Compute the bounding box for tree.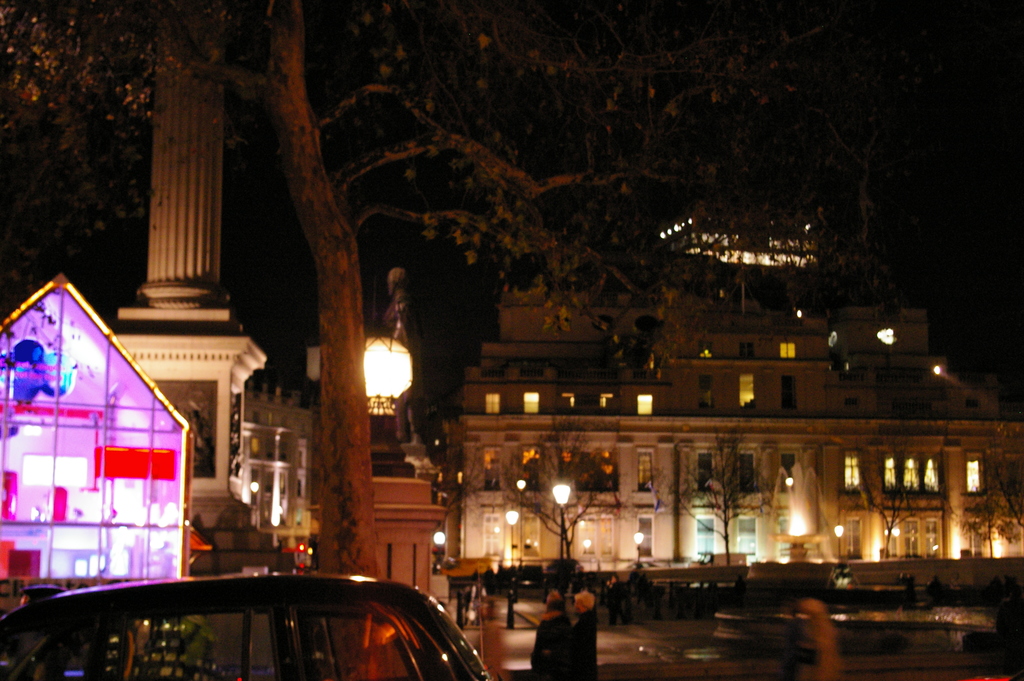
488/403/623/563.
